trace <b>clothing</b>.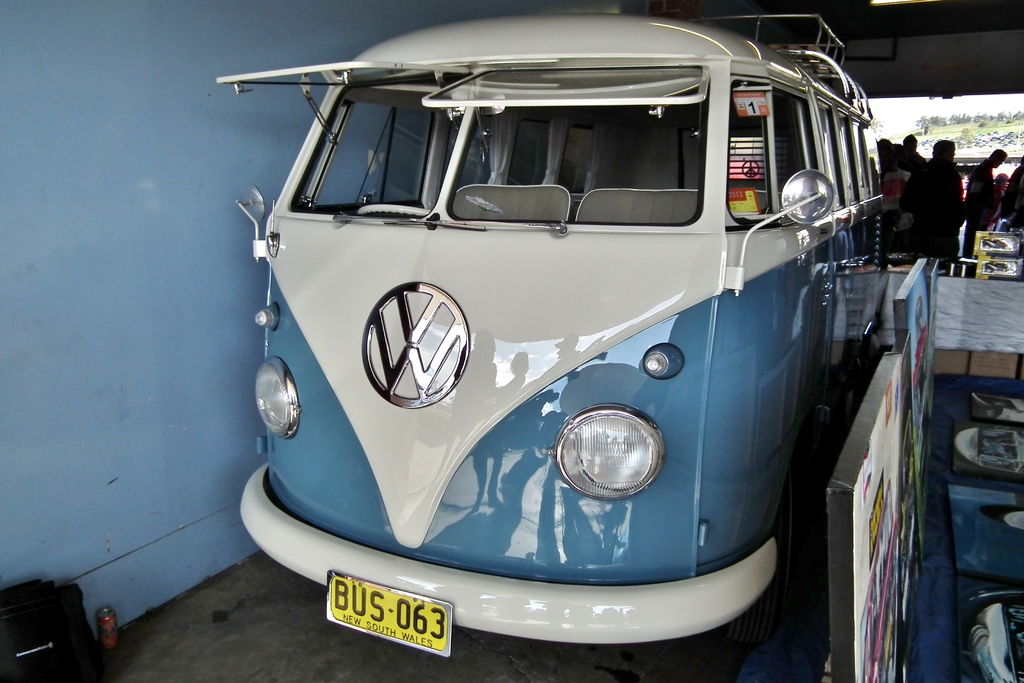
Traced to (880,171,909,250).
